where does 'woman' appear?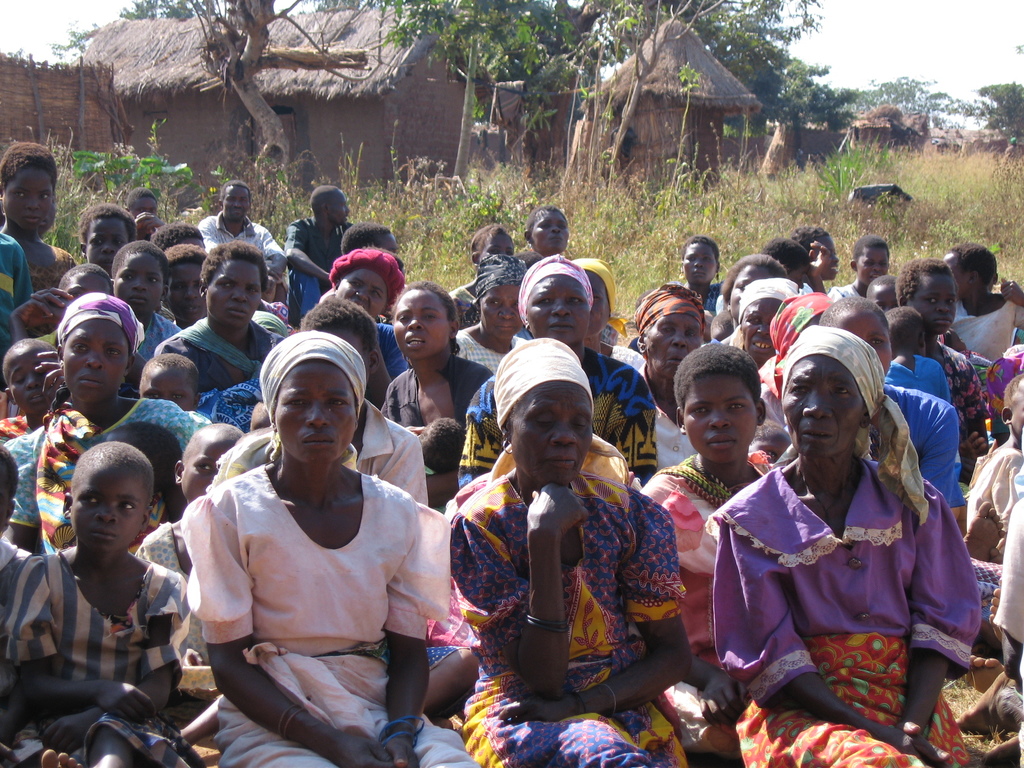
Appears at l=166, t=313, r=493, b=767.
